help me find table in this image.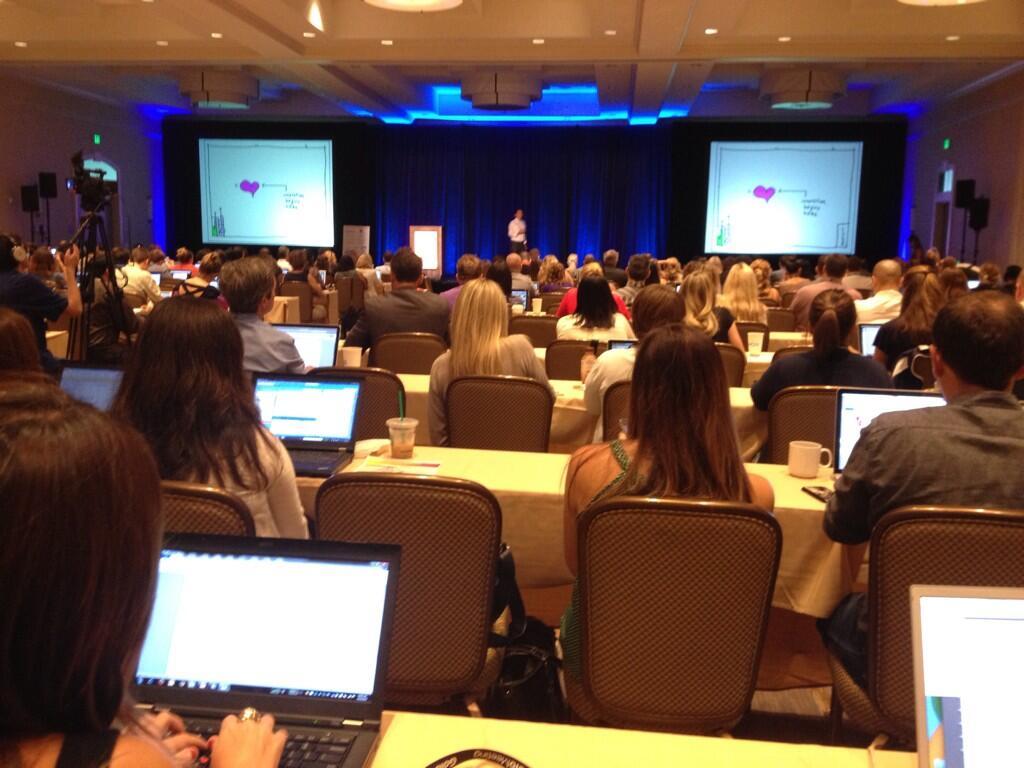
Found it: <bbox>398, 368, 753, 455</bbox>.
